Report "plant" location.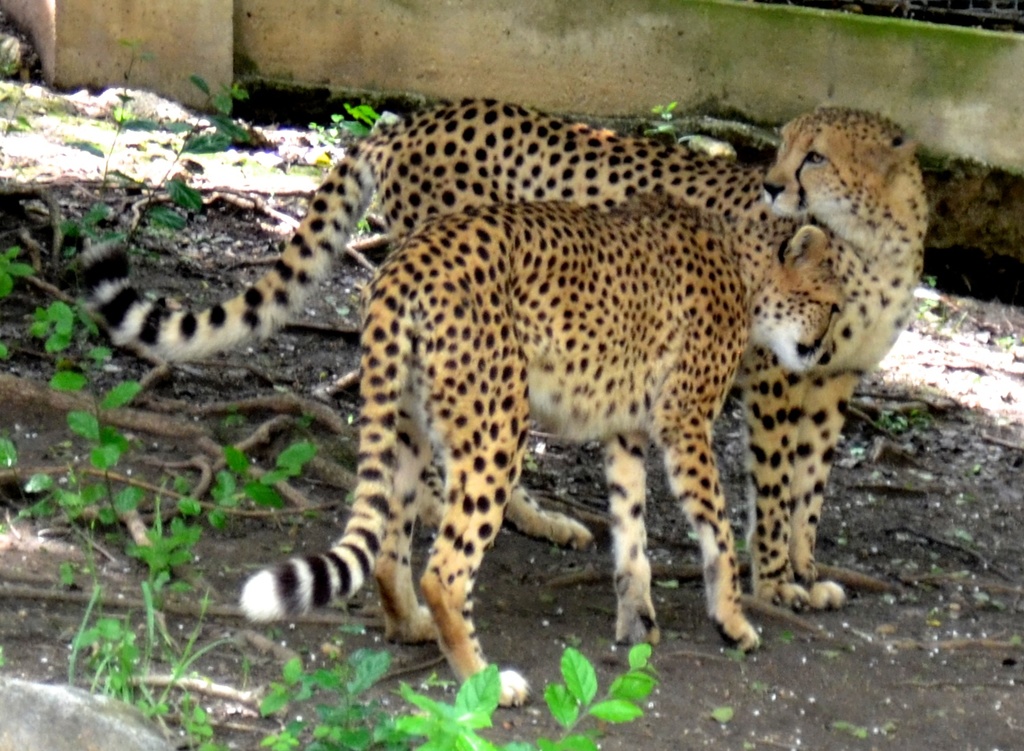
Report: 386, 648, 599, 750.
